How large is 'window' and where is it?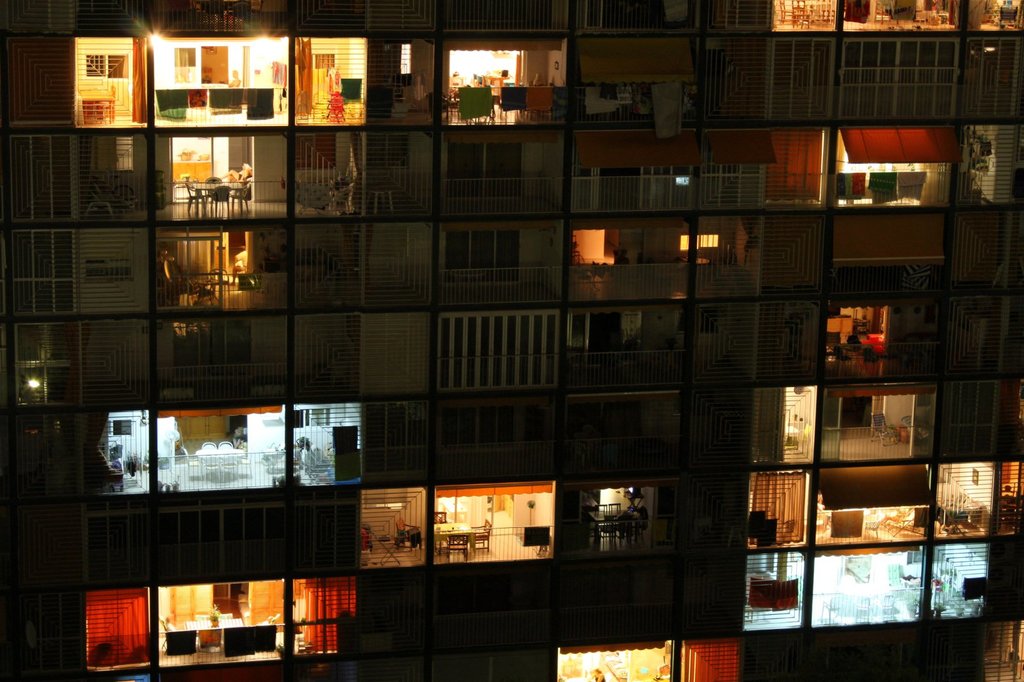
Bounding box: 7 133 72 222.
